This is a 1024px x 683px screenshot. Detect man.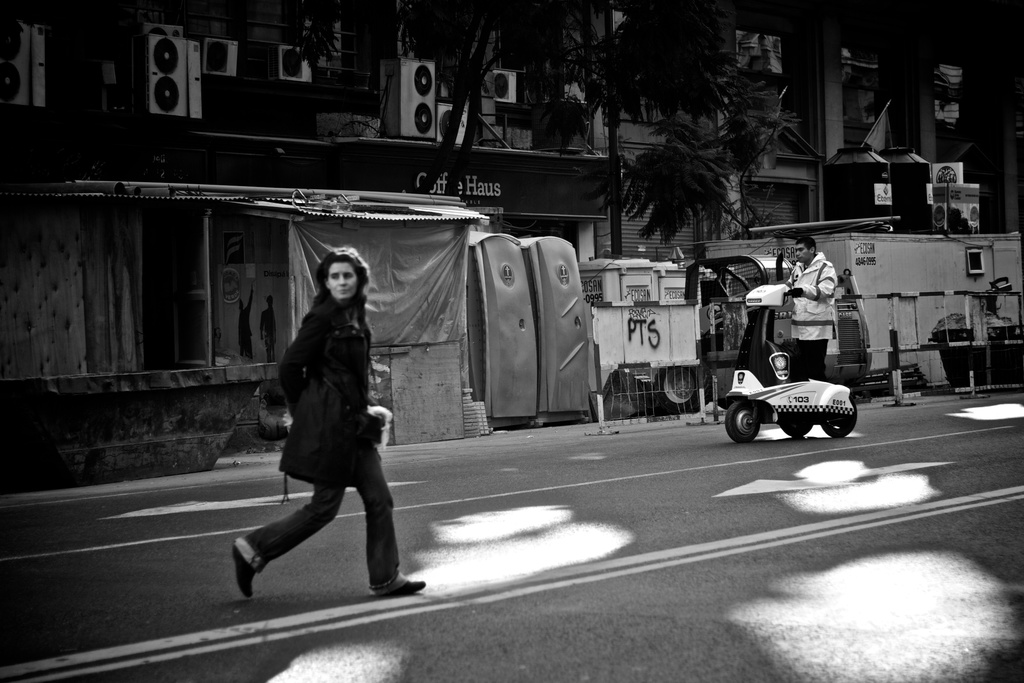
786,234,840,378.
